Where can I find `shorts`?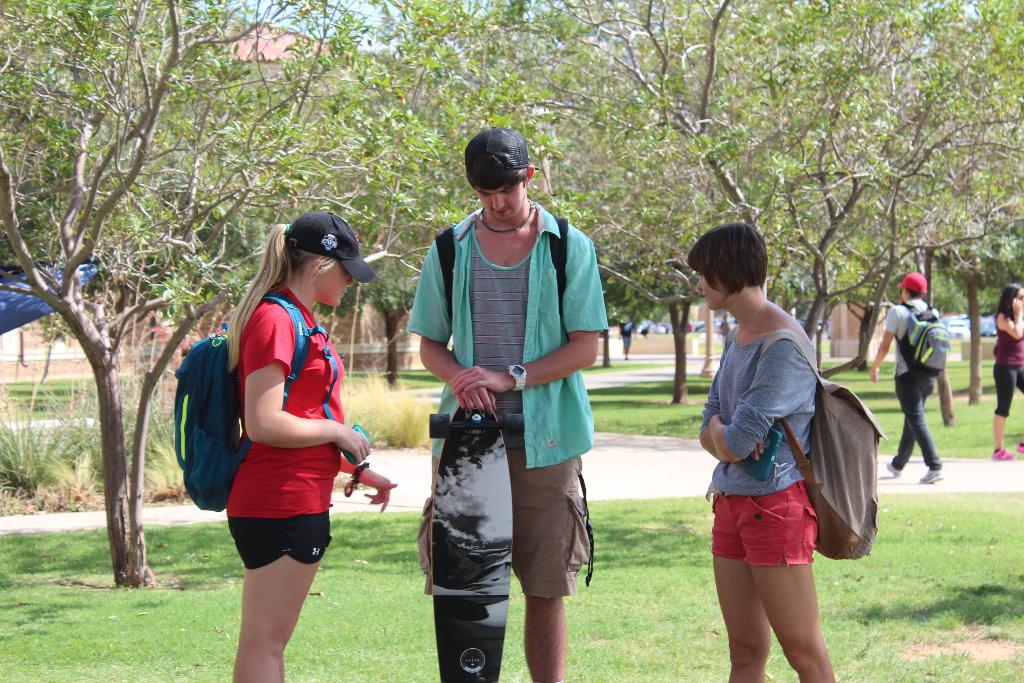
You can find it at 414,429,596,593.
